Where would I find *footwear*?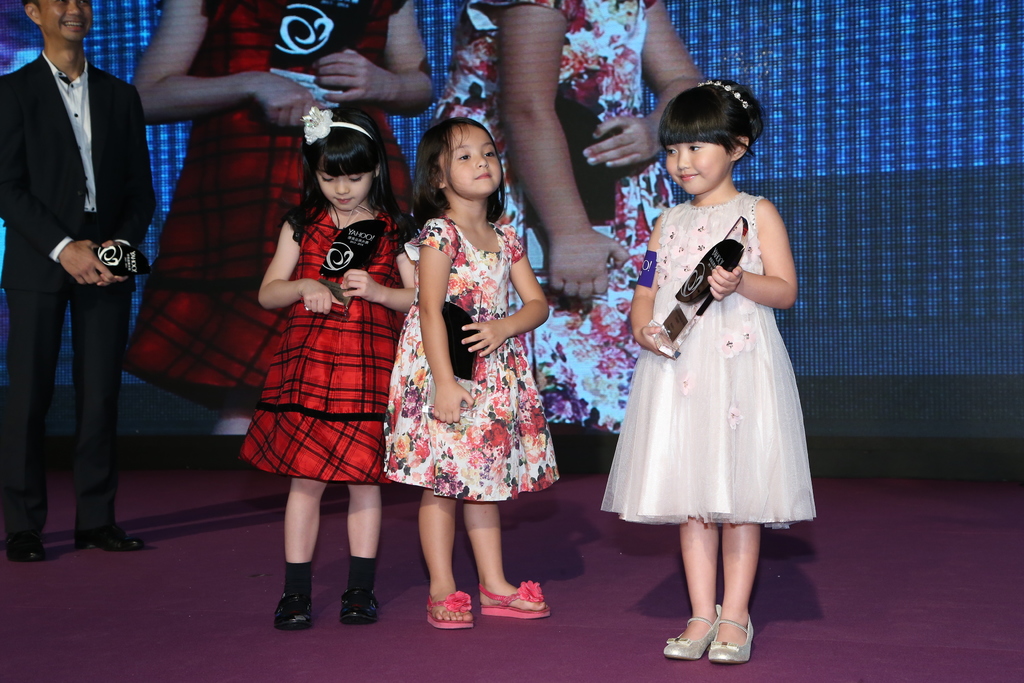
At (664,604,722,662).
